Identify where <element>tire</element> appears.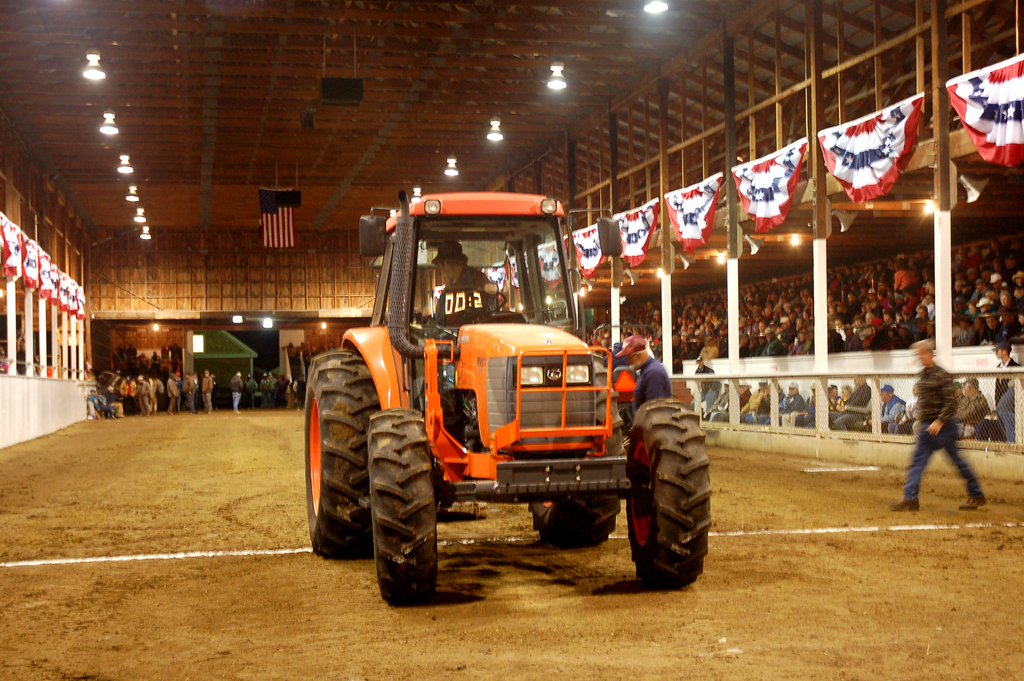
Appears at [371,409,438,603].
